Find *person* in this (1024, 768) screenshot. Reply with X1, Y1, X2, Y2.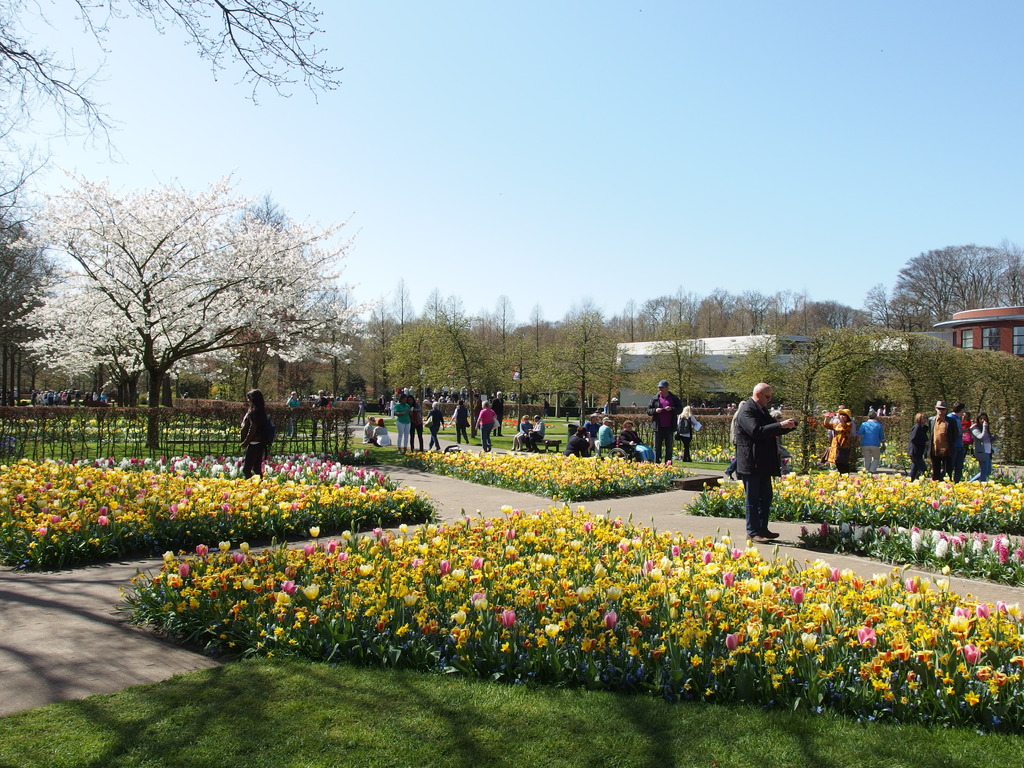
940, 399, 1000, 481.
